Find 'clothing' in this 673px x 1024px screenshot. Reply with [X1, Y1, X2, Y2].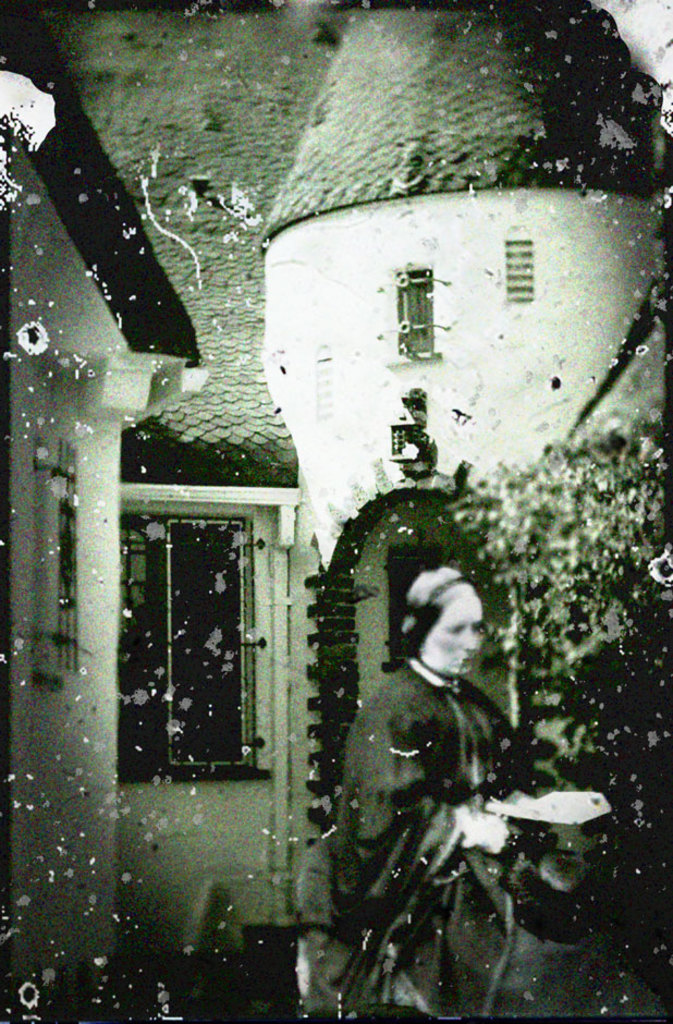
[323, 656, 519, 930].
